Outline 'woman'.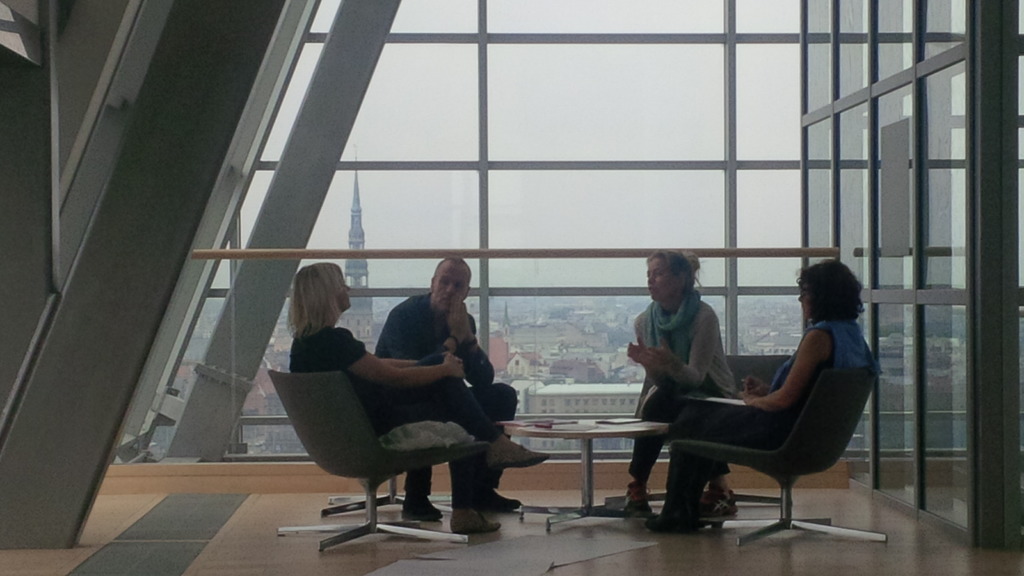
Outline: (613,250,733,522).
